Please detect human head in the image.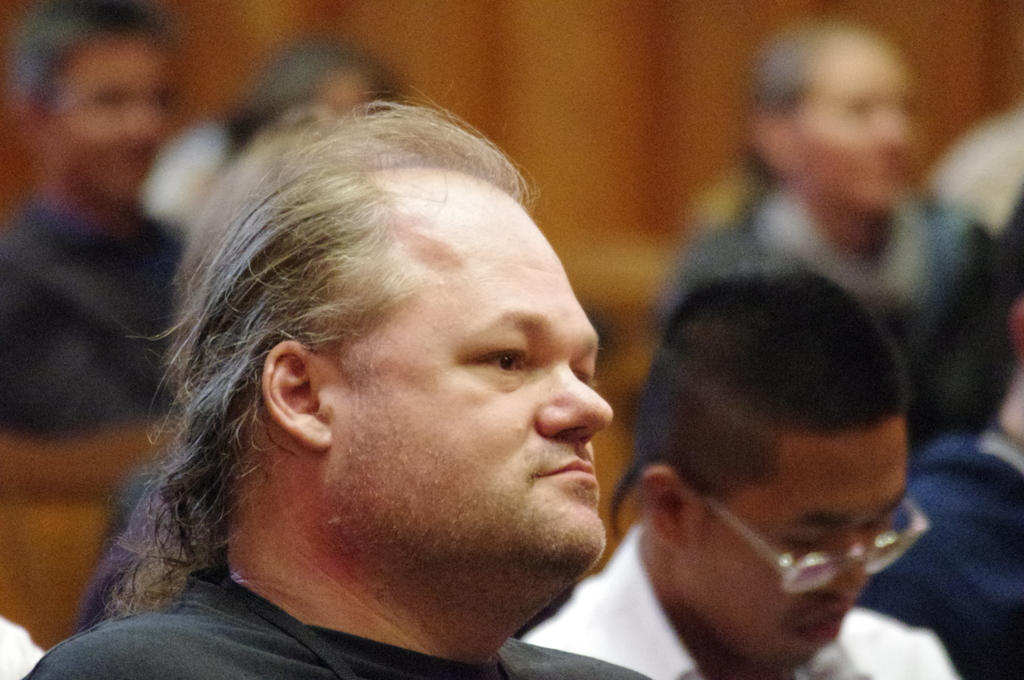
750,14,918,224.
